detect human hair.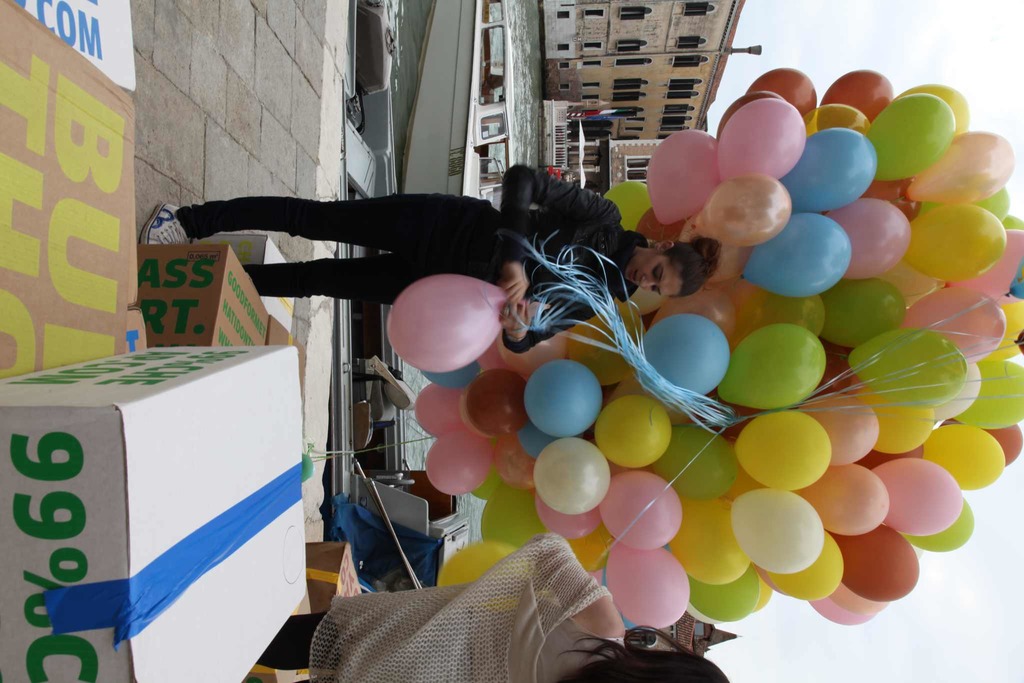
Detected at left=554, top=624, right=728, bottom=682.
